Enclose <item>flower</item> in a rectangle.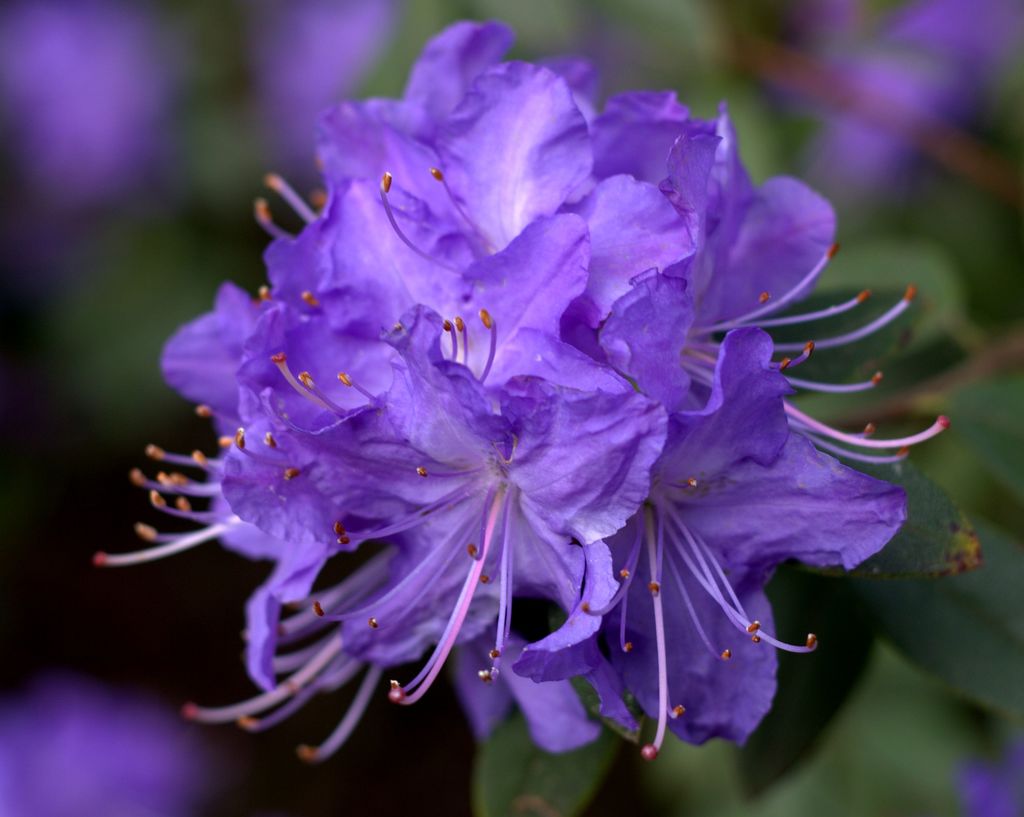
detection(0, 686, 205, 816).
